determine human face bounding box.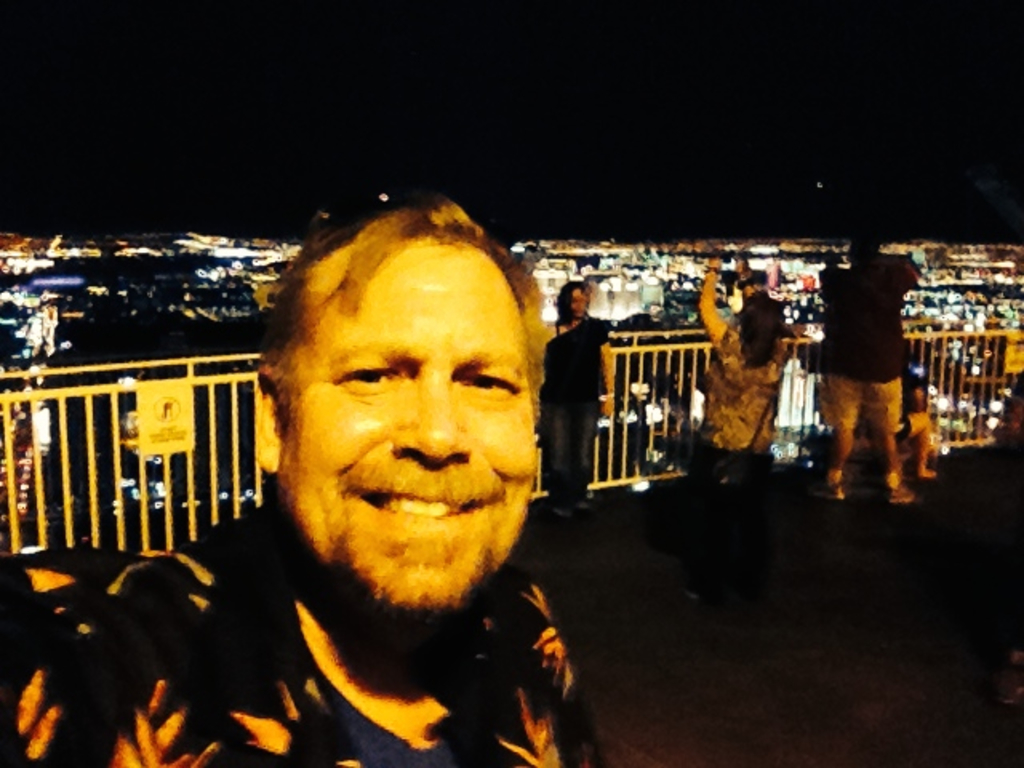
Determined: 565/293/586/317.
